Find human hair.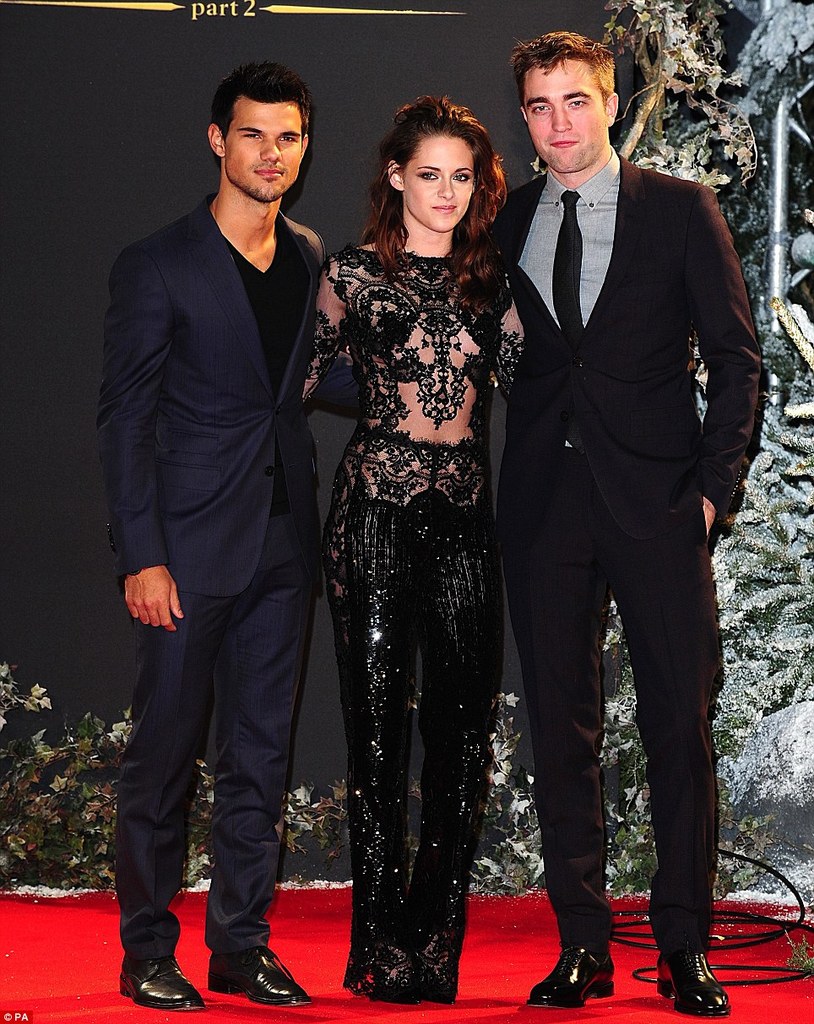
<region>368, 94, 513, 257</region>.
